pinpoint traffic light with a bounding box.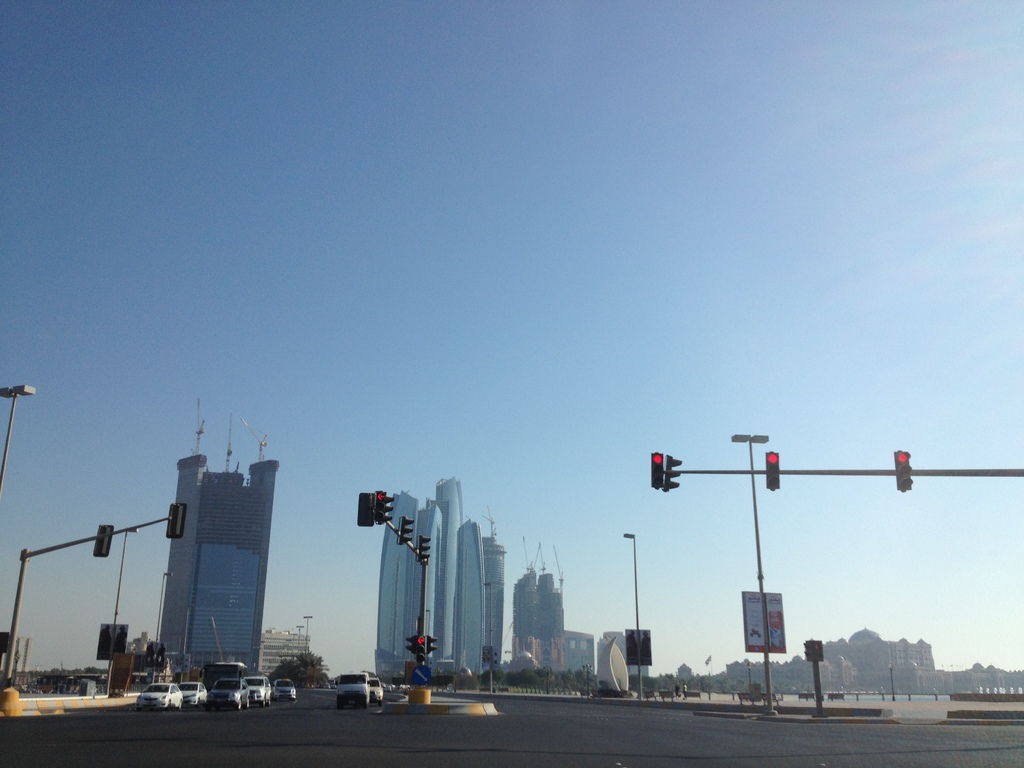
(x1=93, y1=524, x2=114, y2=557).
